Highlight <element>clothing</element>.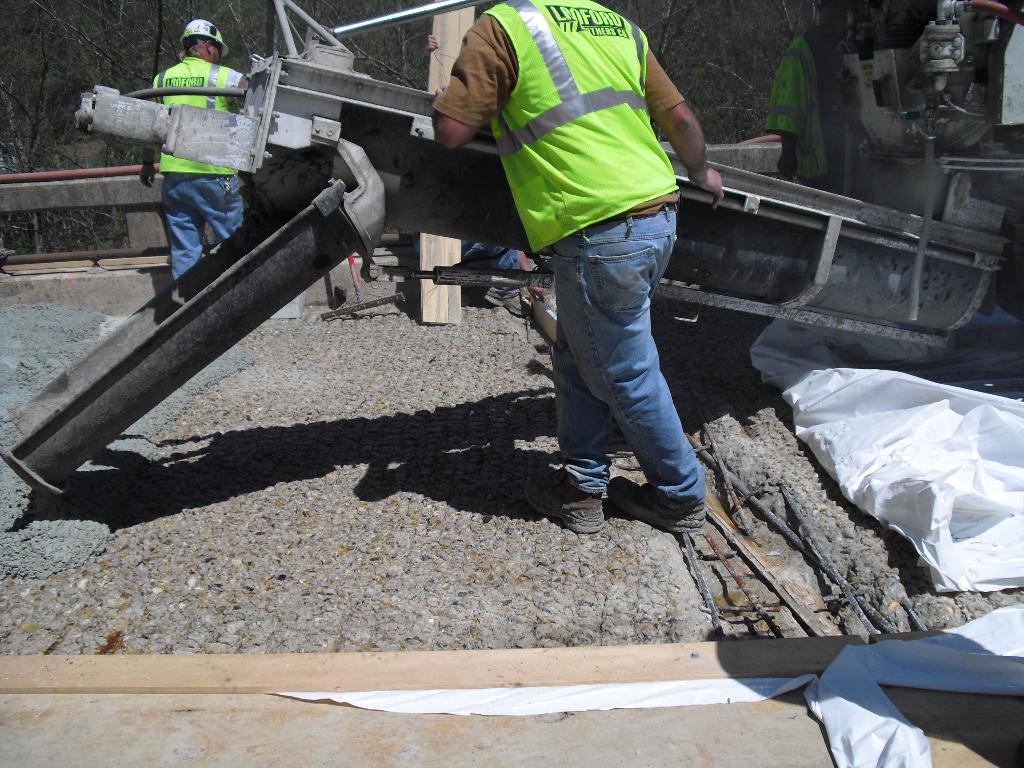
Highlighted region: <region>141, 54, 244, 281</region>.
